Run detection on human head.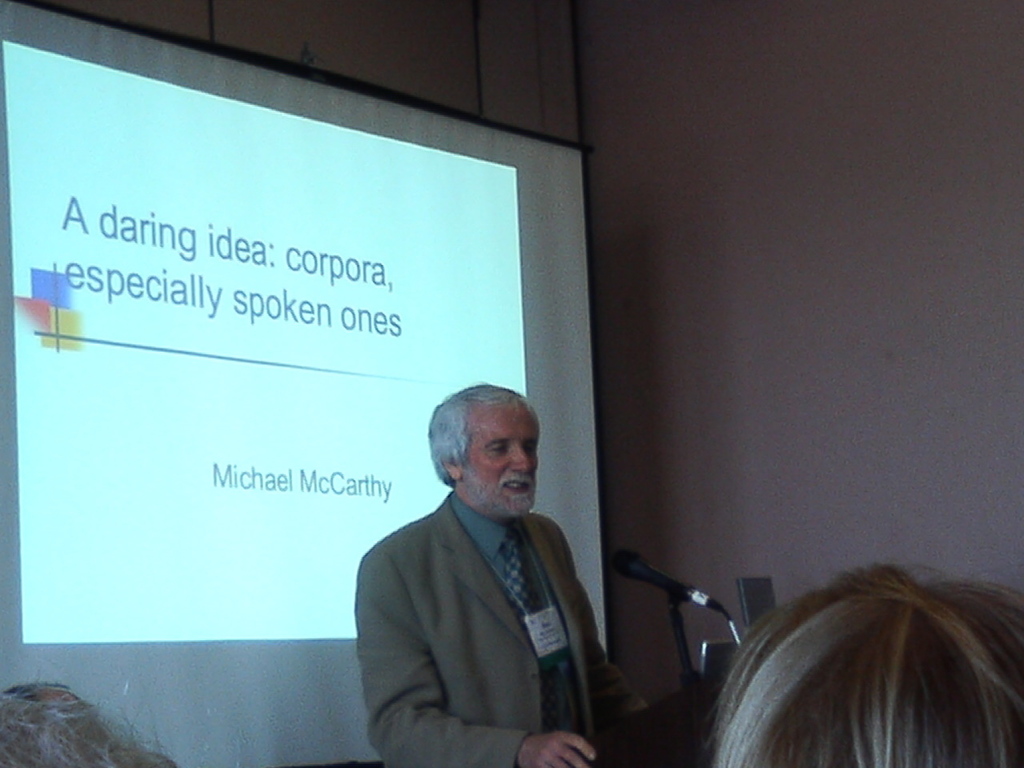
Result: bbox=(702, 562, 1023, 767).
